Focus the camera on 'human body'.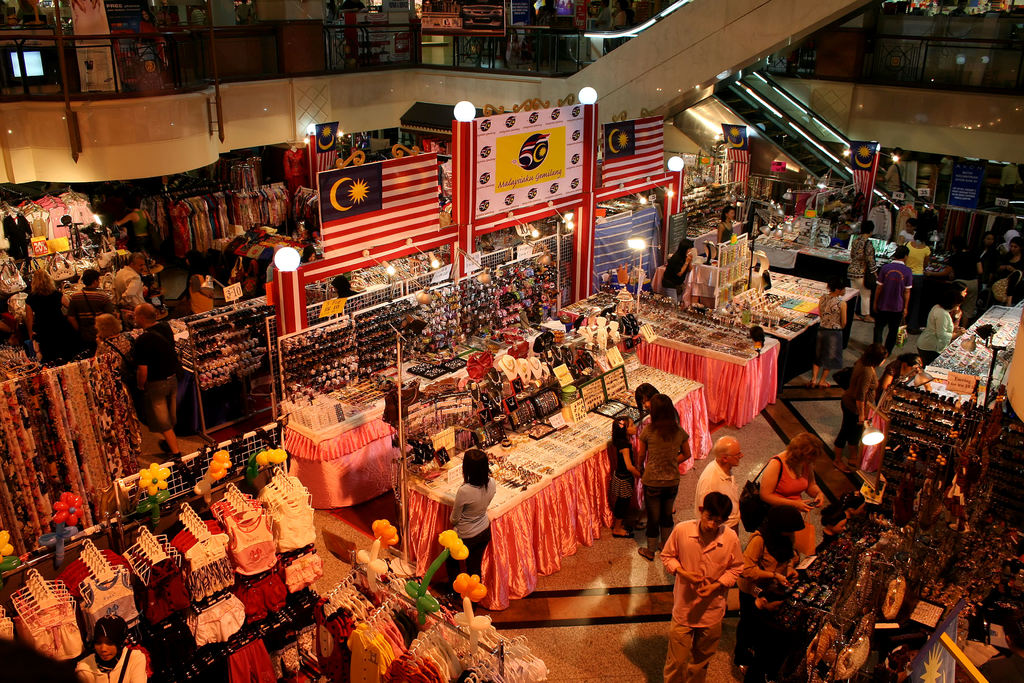
Focus region: region(19, 261, 74, 358).
